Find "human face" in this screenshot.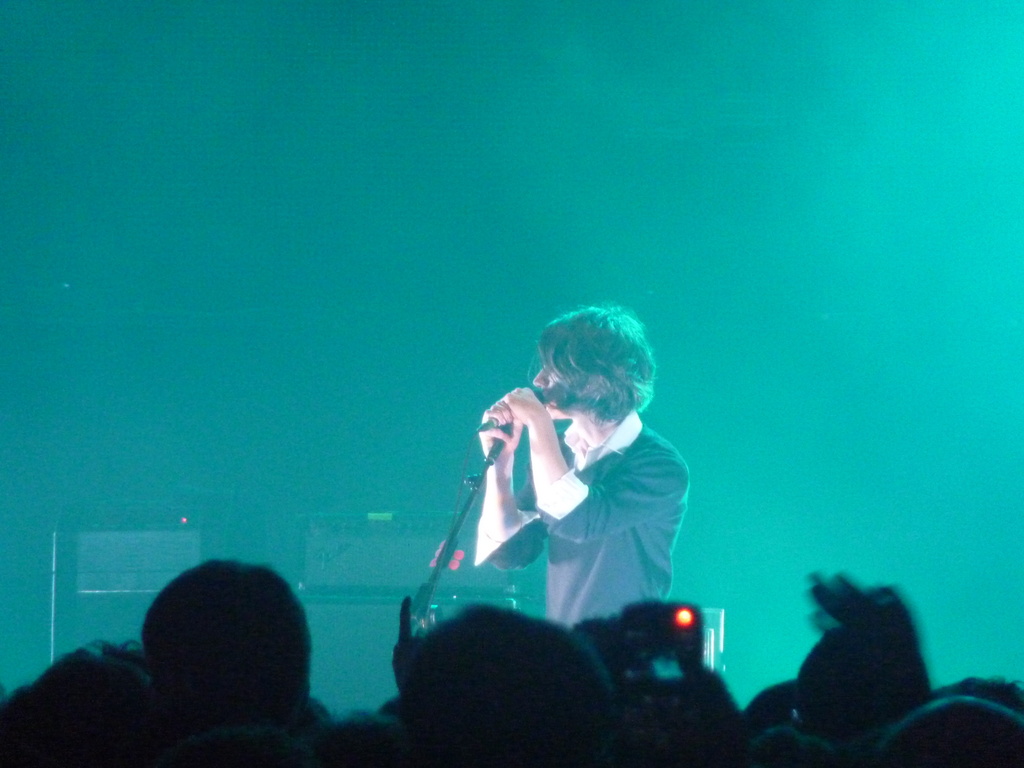
The bounding box for "human face" is [x1=531, y1=364, x2=593, y2=420].
